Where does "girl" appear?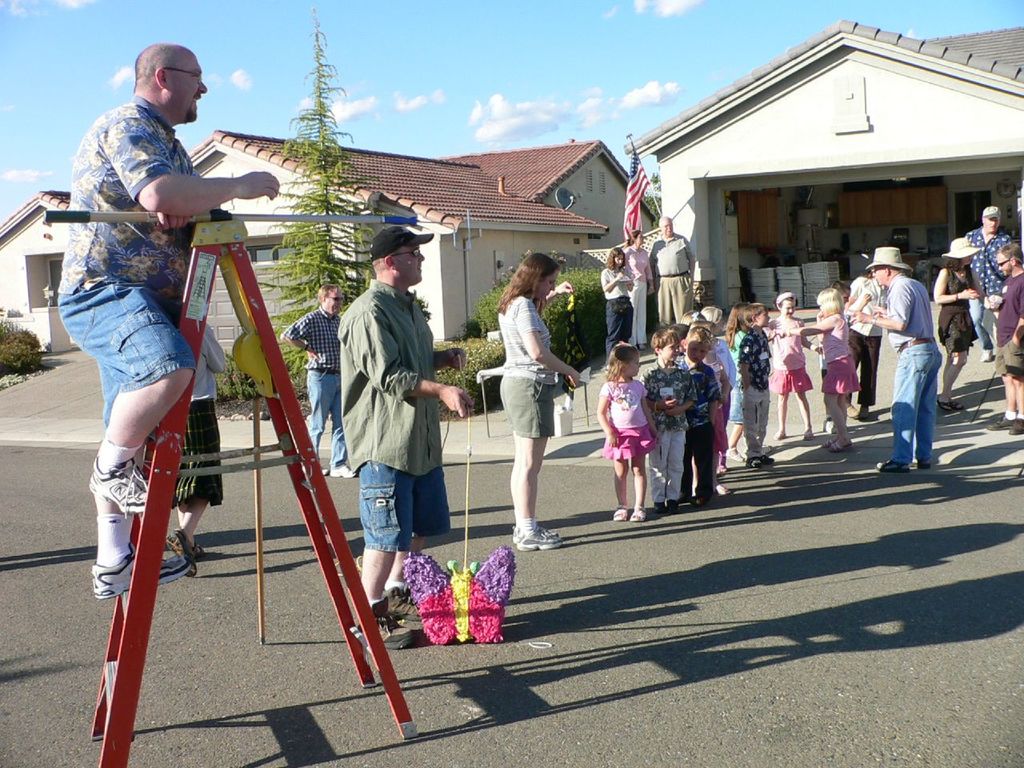
Appears at 601/342/661/519.
